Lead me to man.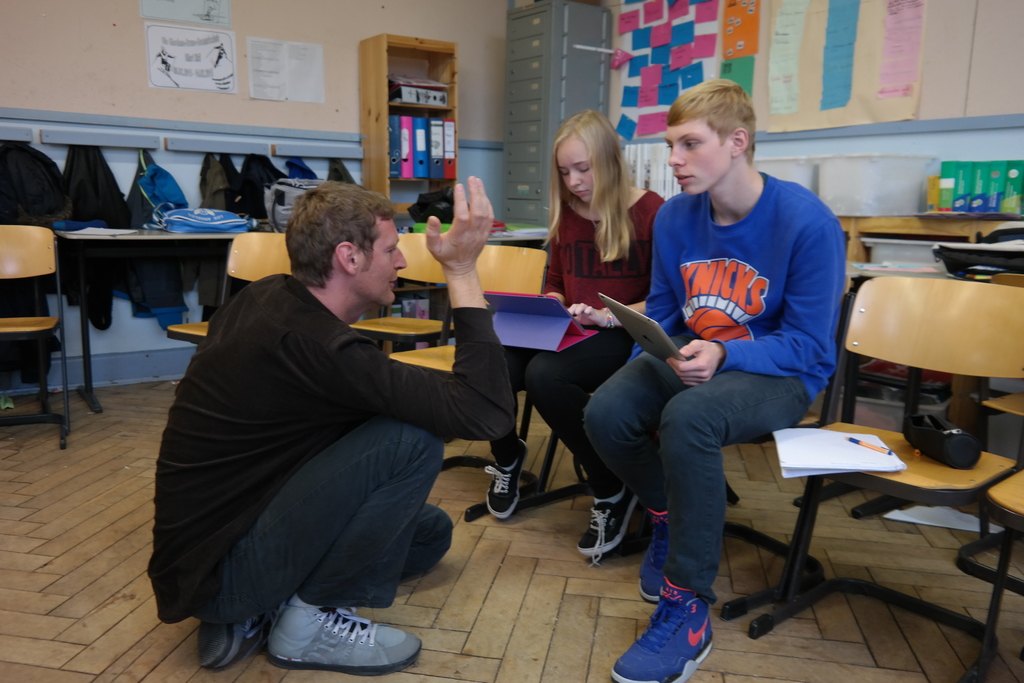
Lead to [152,153,489,665].
